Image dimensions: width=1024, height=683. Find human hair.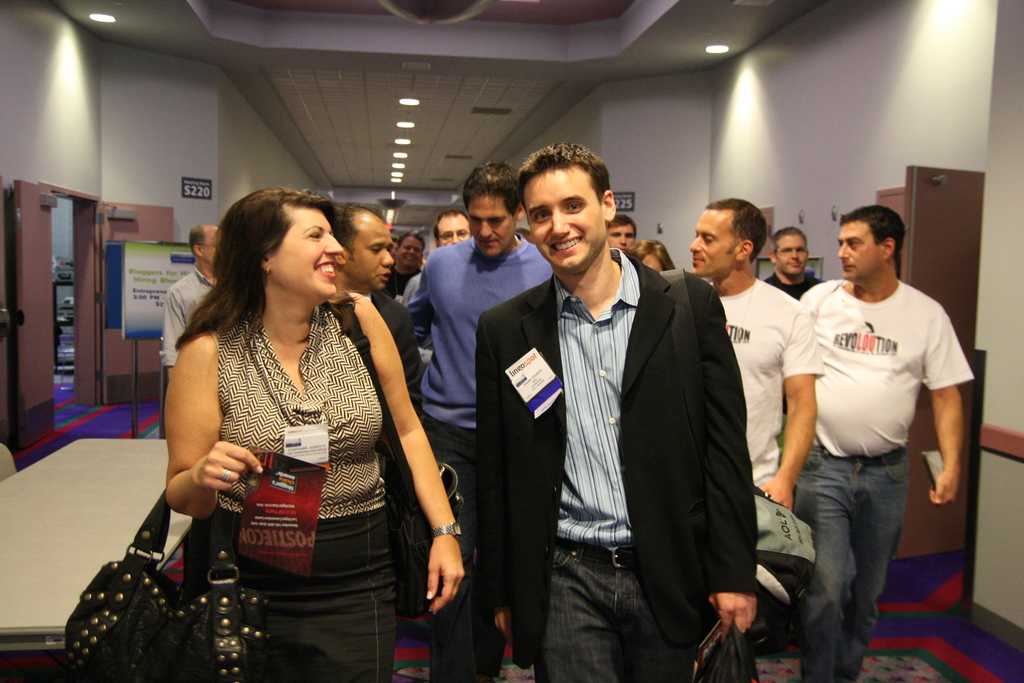
detection(196, 191, 348, 358).
